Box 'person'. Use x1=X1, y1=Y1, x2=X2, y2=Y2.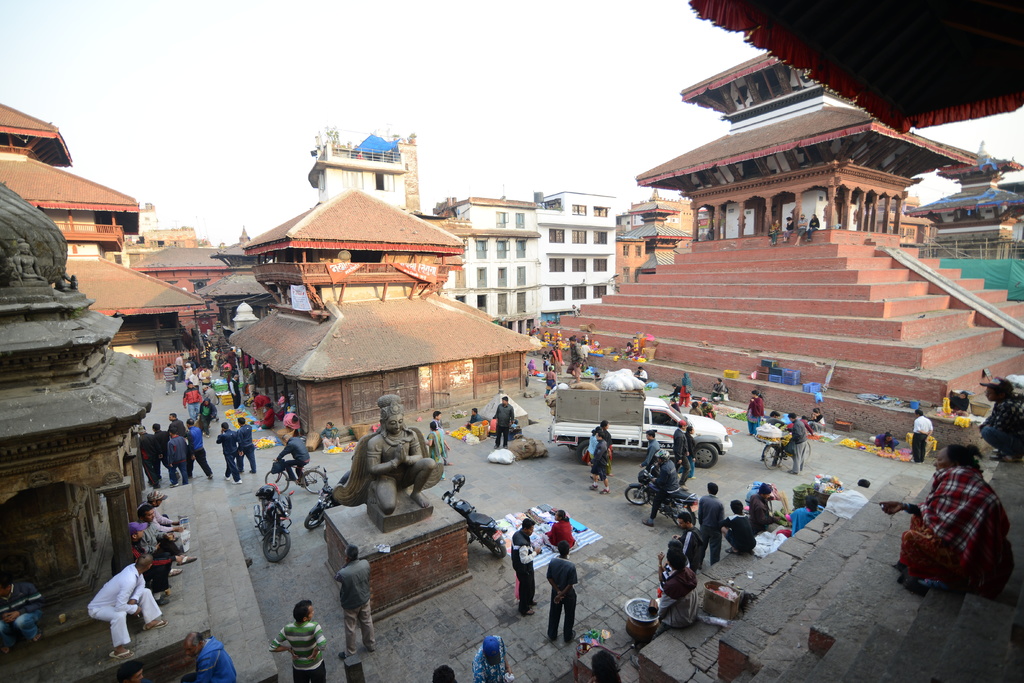
x1=543, y1=327, x2=552, y2=342.
